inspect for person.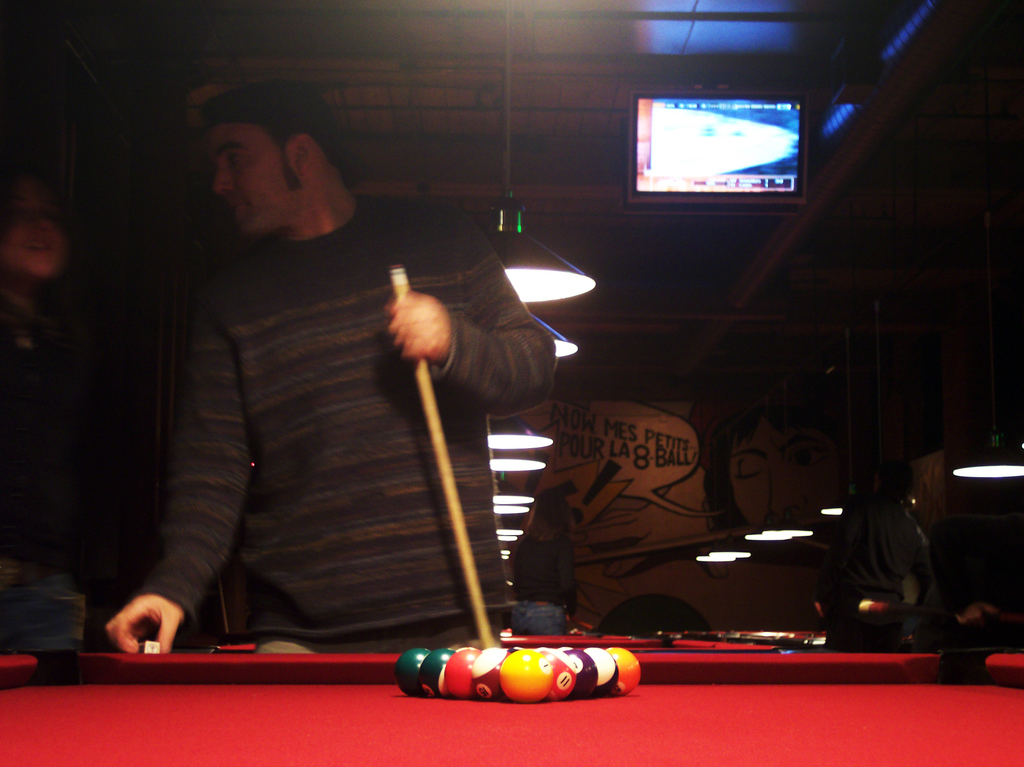
Inspection: [696, 375, 848, 526].
